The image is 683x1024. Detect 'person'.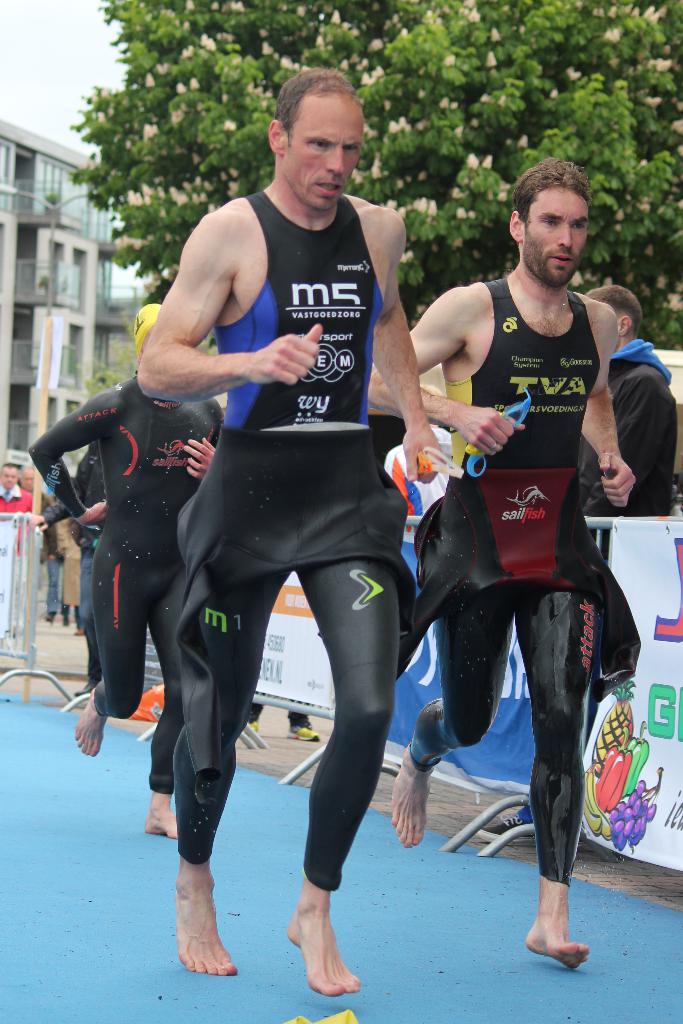
Detection: region(413, 144, 640, 970).
